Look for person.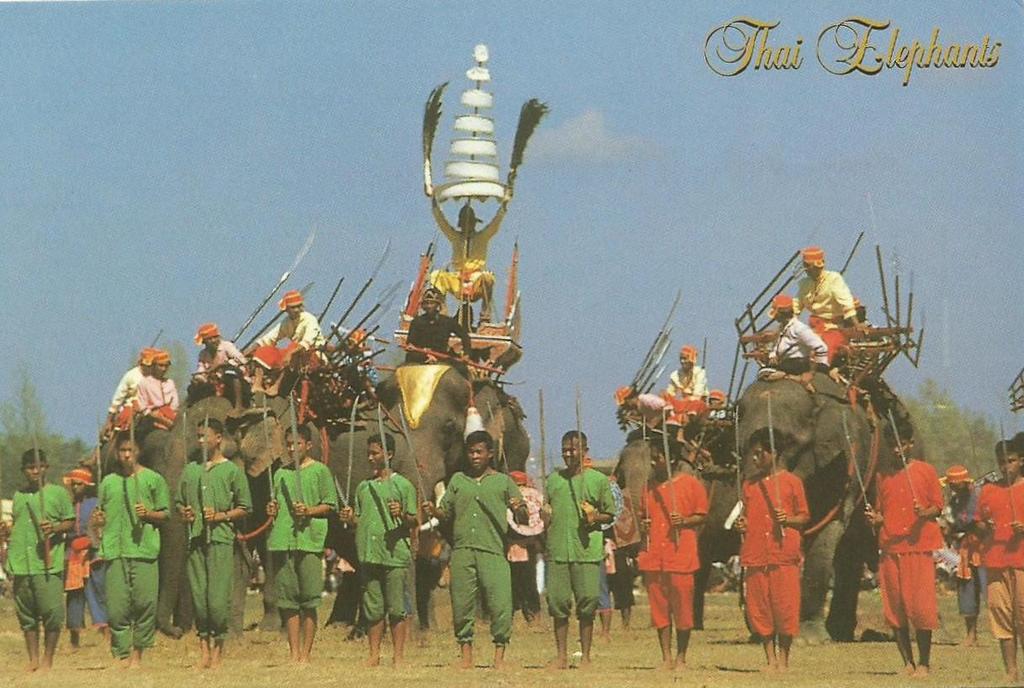
Found: 135:350:181:428.
